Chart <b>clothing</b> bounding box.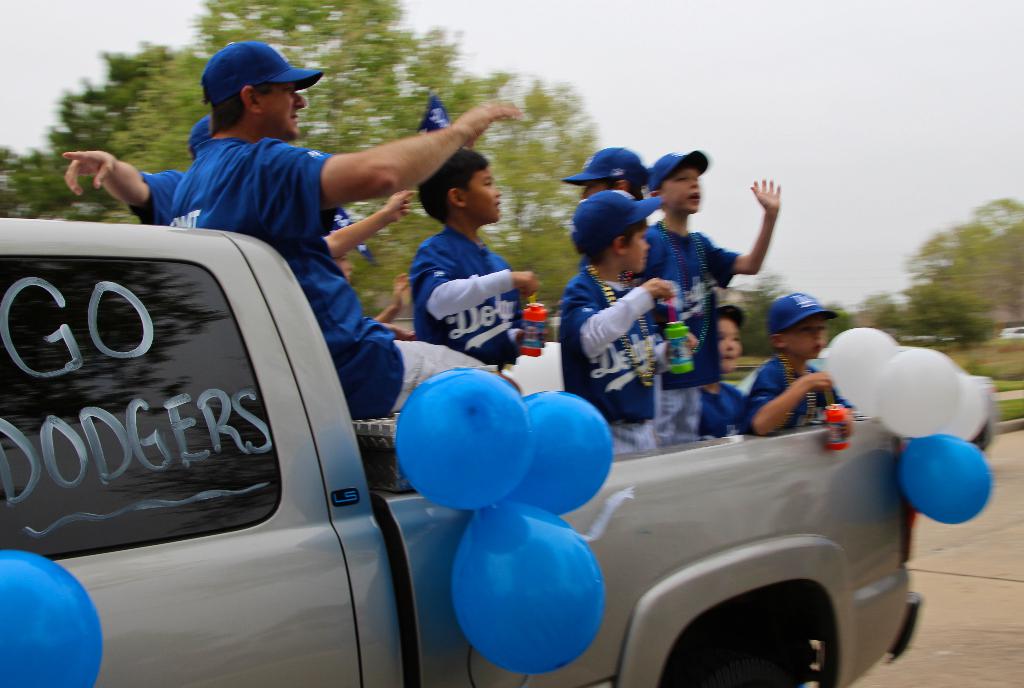
Charted: BBox(396, 198, 531, 367).
